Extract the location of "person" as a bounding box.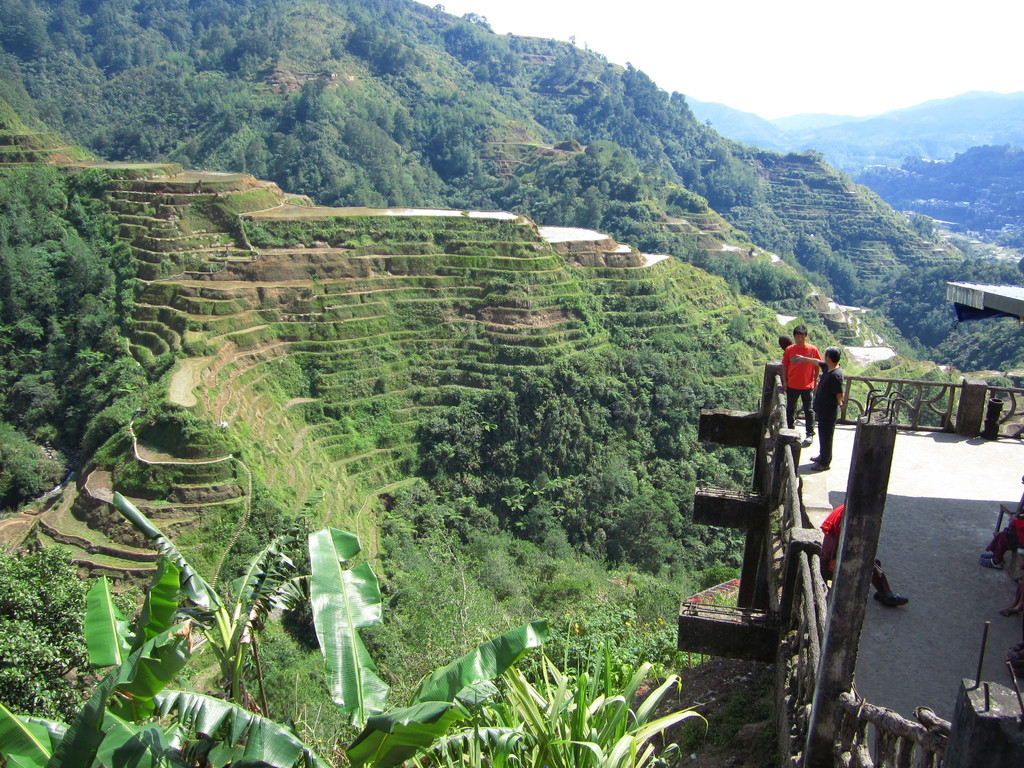
[819,495,908,614].
